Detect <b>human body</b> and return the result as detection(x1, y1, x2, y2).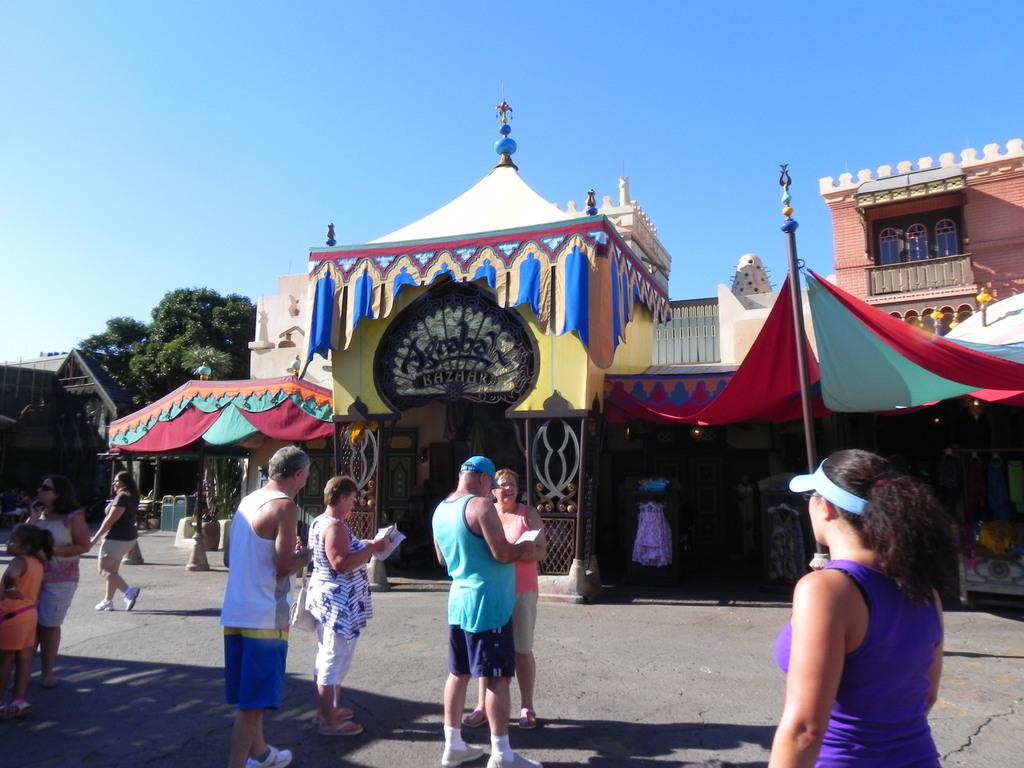
detection(751, 460, 938, 767).
